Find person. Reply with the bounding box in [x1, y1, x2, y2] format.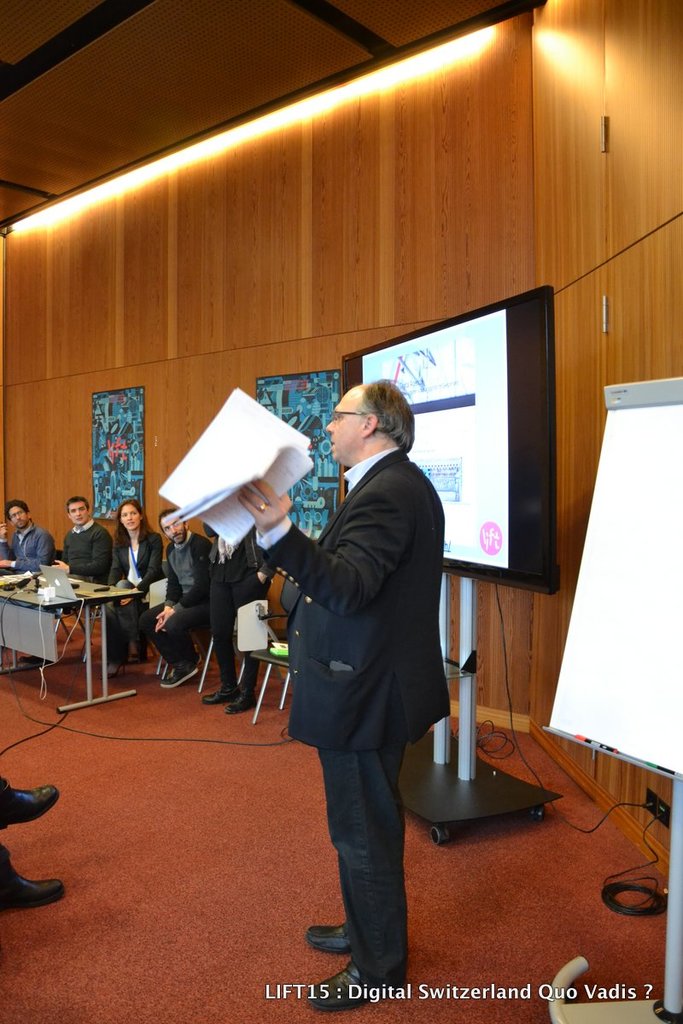
[275, 346, 464, 993].
